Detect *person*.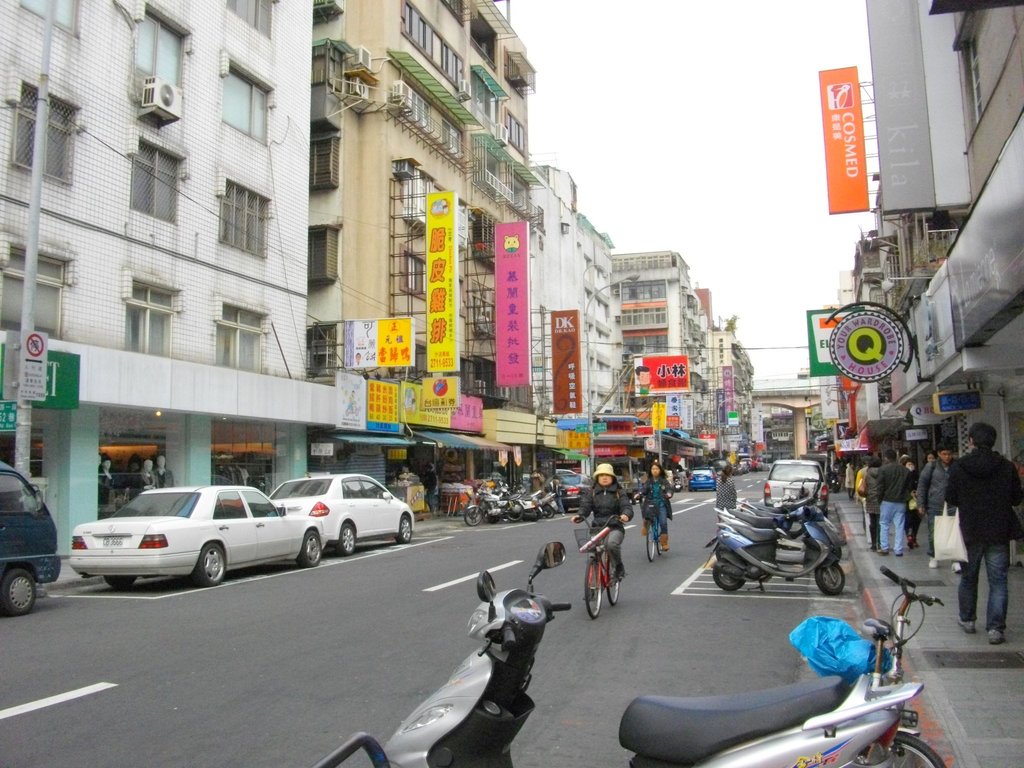
Detected at Rect(634, 363, 653, 397).
